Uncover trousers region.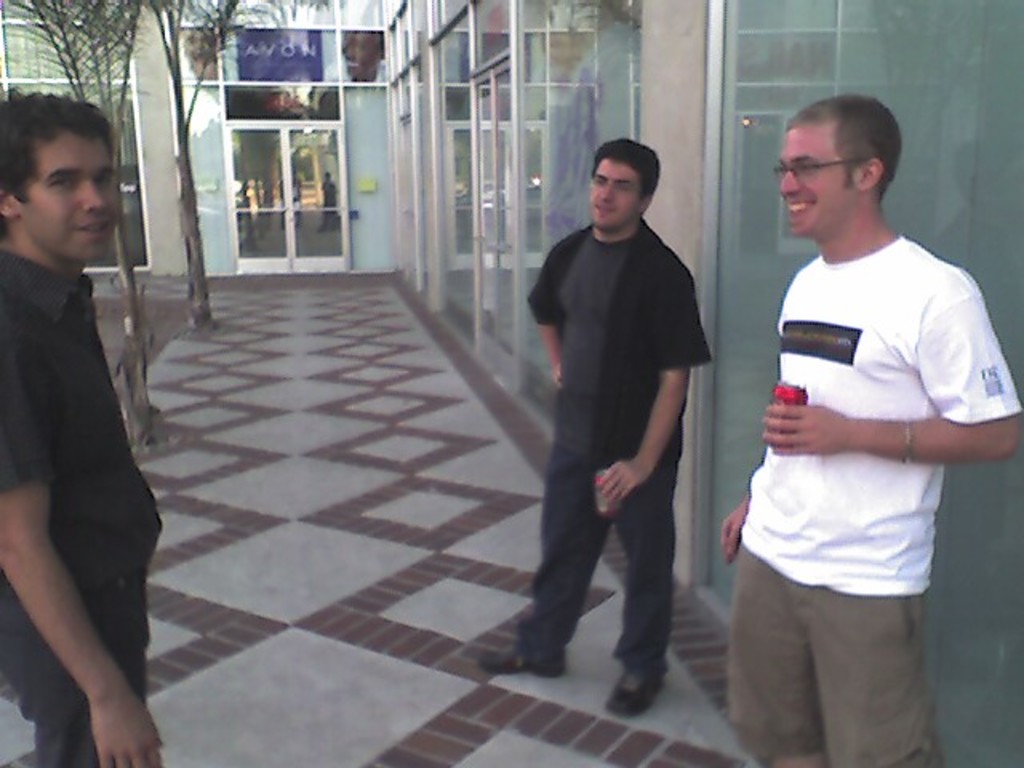
Uncovered: [536, 397, 691, 658].
